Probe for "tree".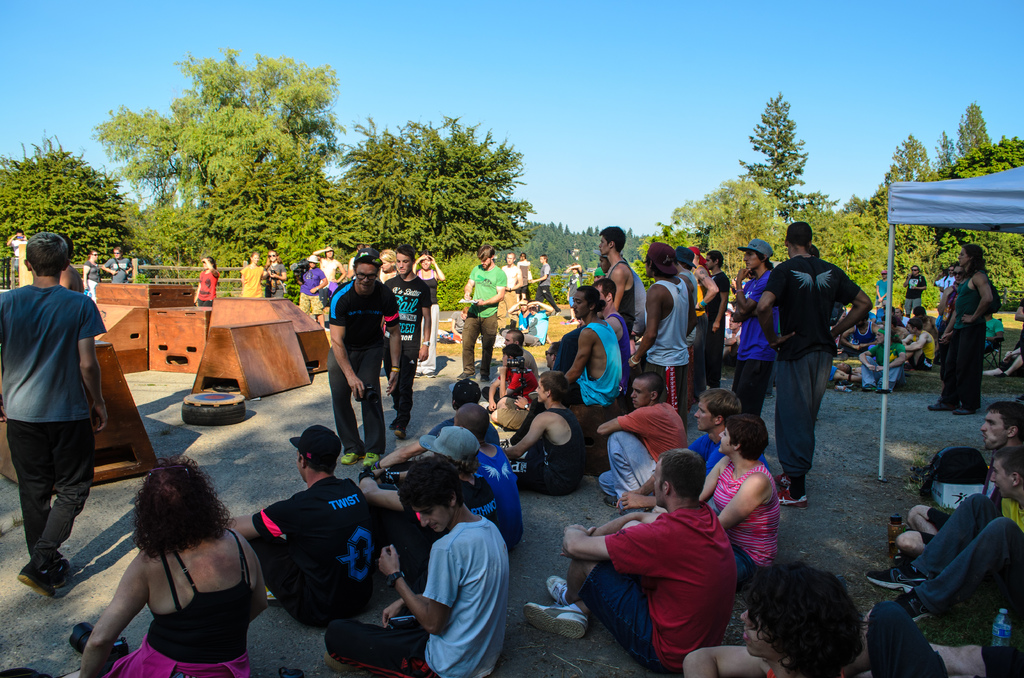
Probe result: bbox=[874, 130, 937, 201].
